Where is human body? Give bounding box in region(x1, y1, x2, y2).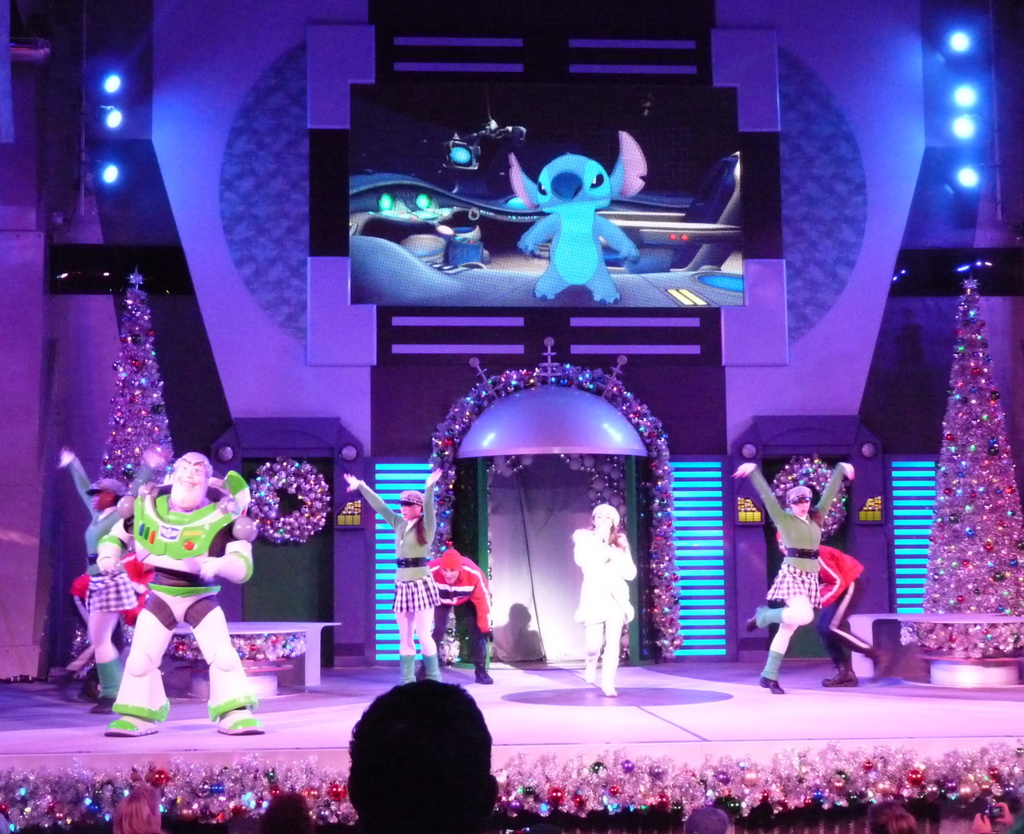
region(54, 442, 145, 694).
